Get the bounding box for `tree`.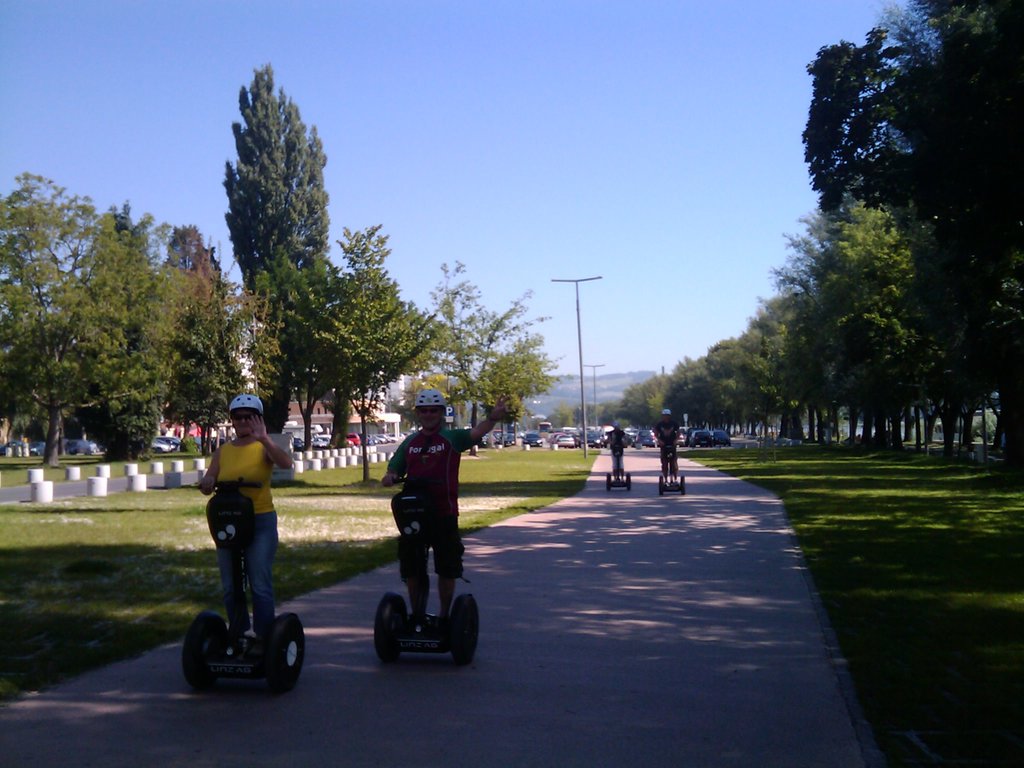
[left=205, top=237, right=276, bottom=438].
